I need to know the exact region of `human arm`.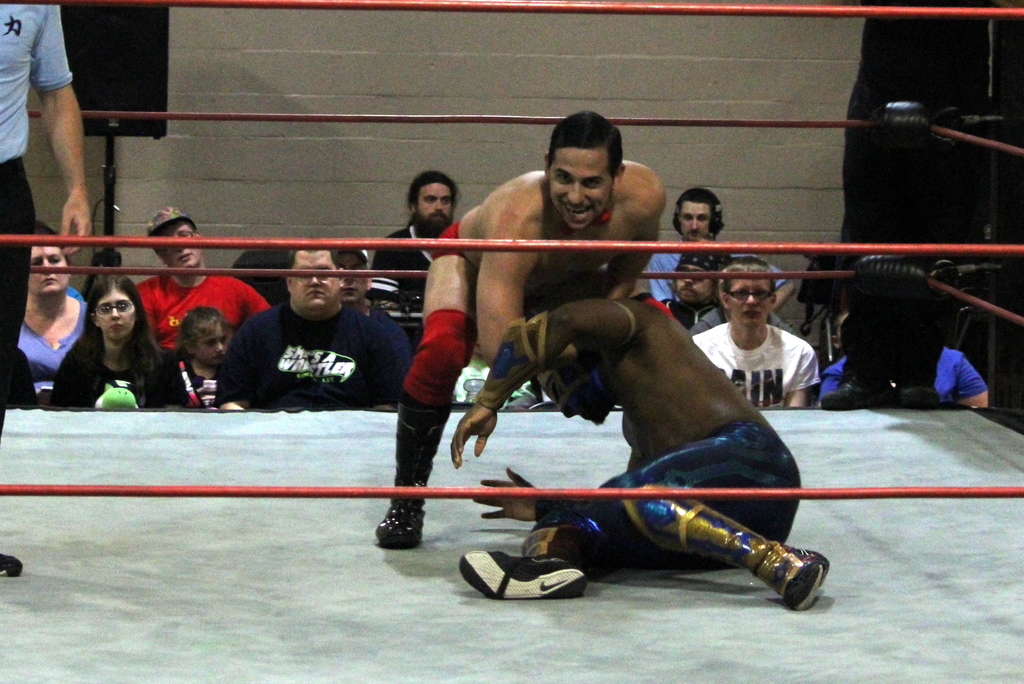
Region: x1=47, y1=356, x2=92, y2=409.
